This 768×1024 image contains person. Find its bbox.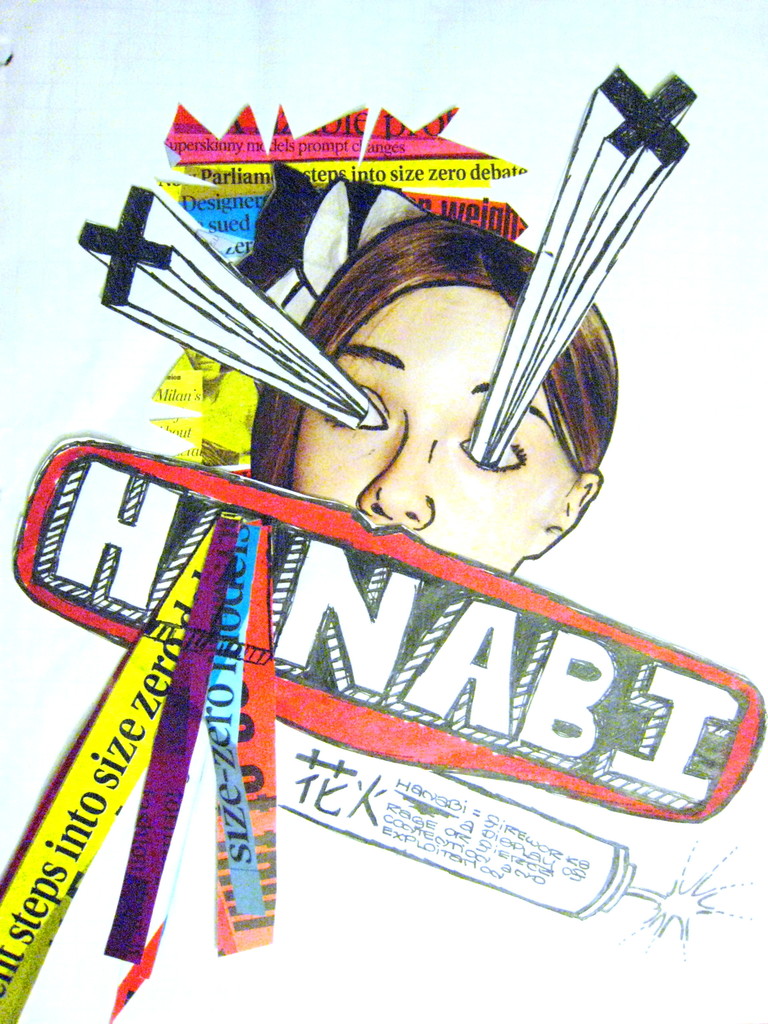
bbox(92, 141, 684, 943).
